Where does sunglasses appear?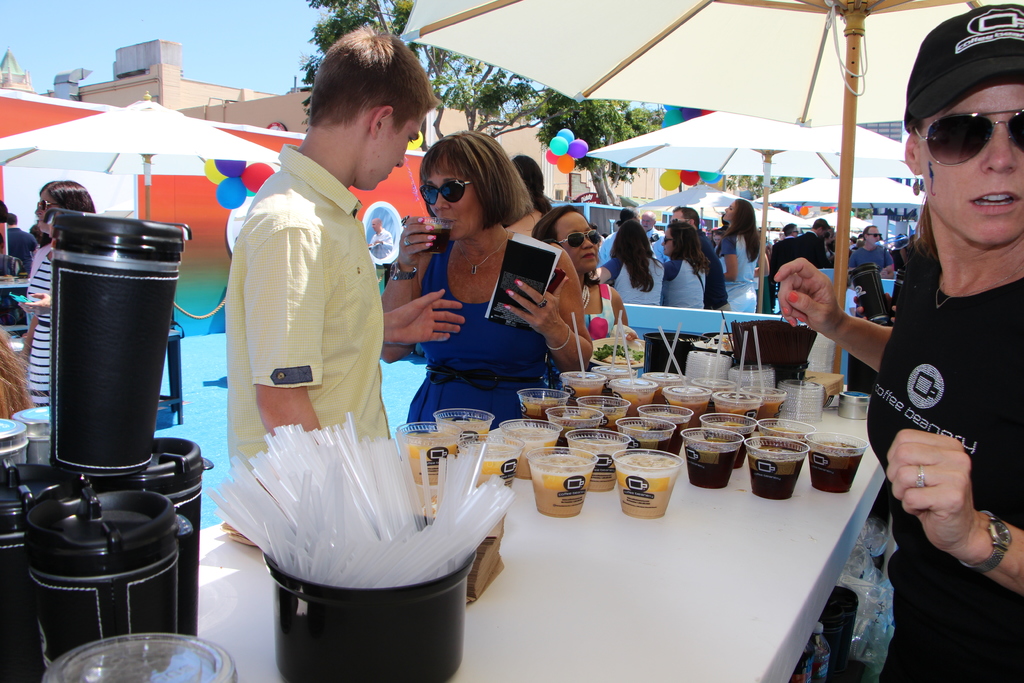
Appears at x1=908 y1=102 x2=1023 y2=160.
